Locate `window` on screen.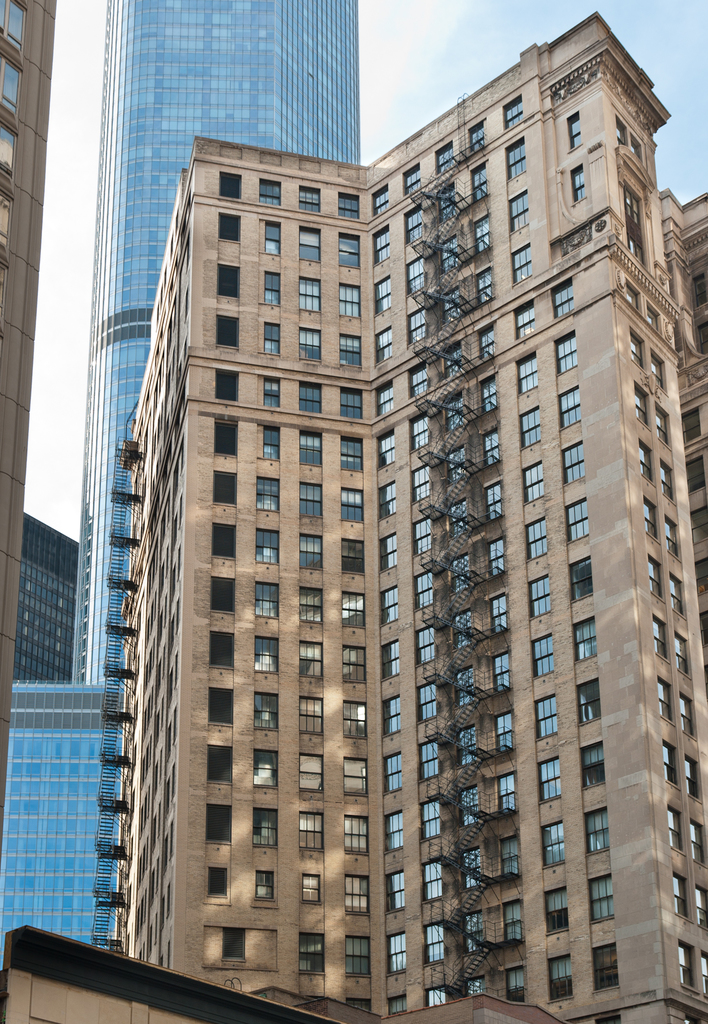
On screen at [3, 0, 28, 51].
